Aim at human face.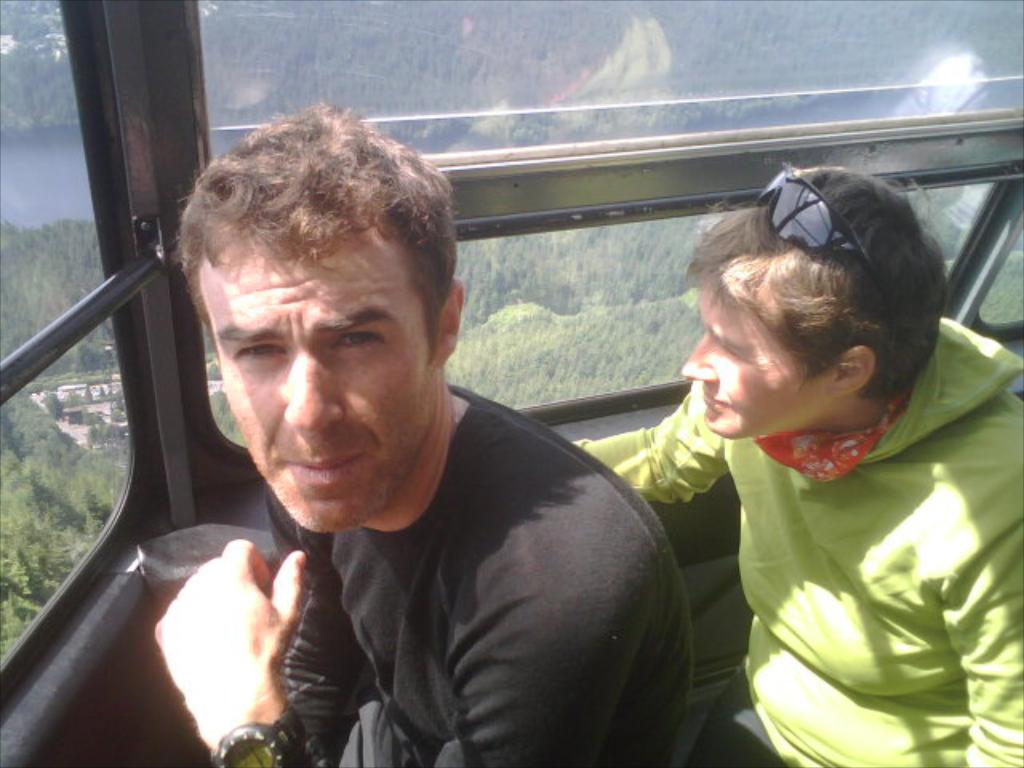
Aimed at bbox=[198, 219, 440, 536].
